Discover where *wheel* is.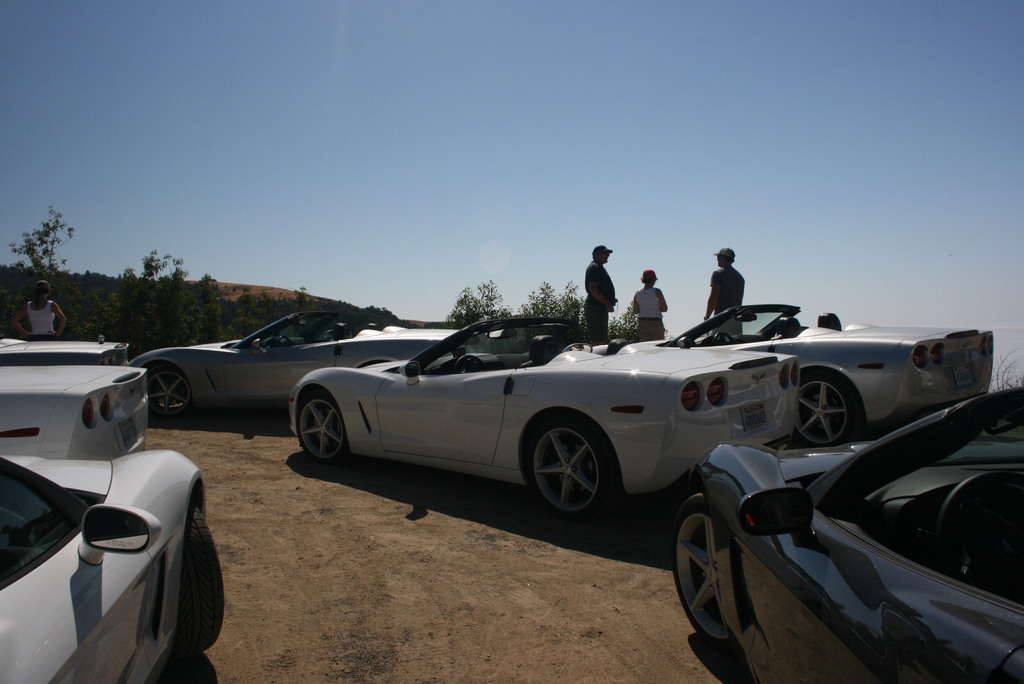
Discovered at (715, 332, 733, 351).
